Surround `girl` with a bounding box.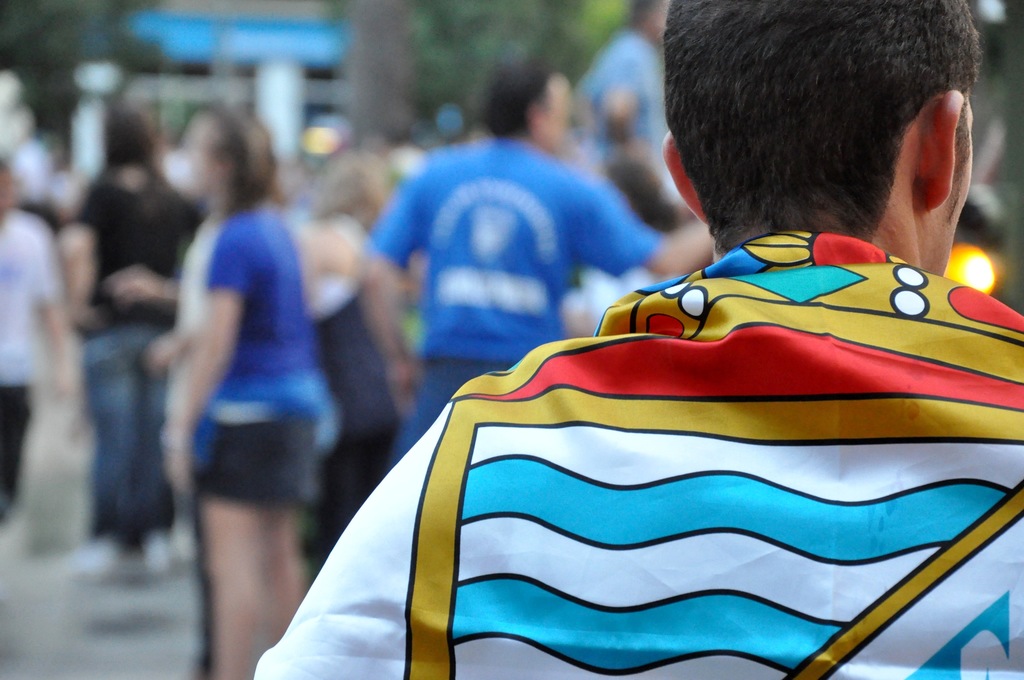
select_region(161, 100, 328, 679).
